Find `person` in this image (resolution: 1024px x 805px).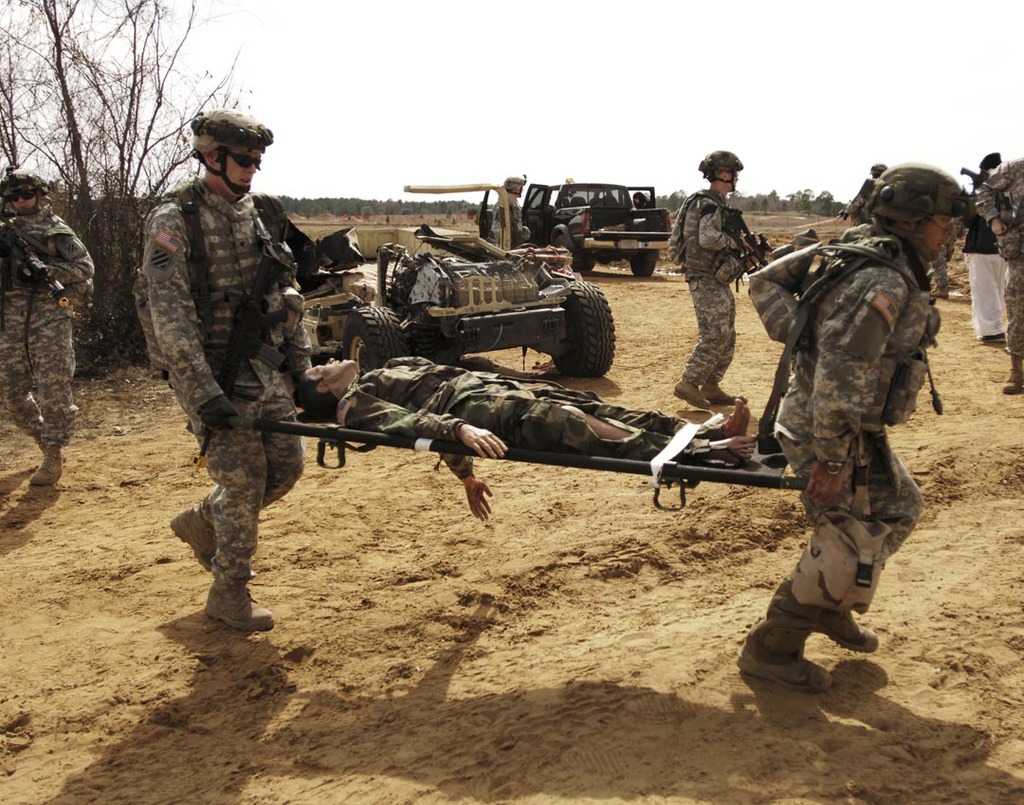
294 352 759 530.
